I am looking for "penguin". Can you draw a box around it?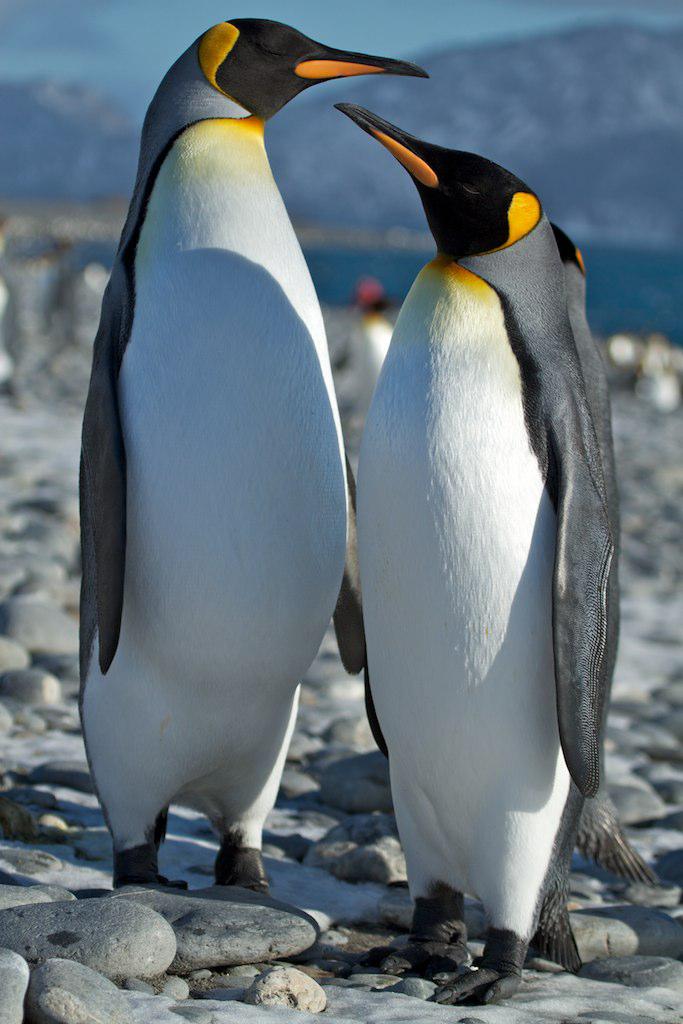
Sure, the bounding box is BBox(340, 287, 404, 443).
